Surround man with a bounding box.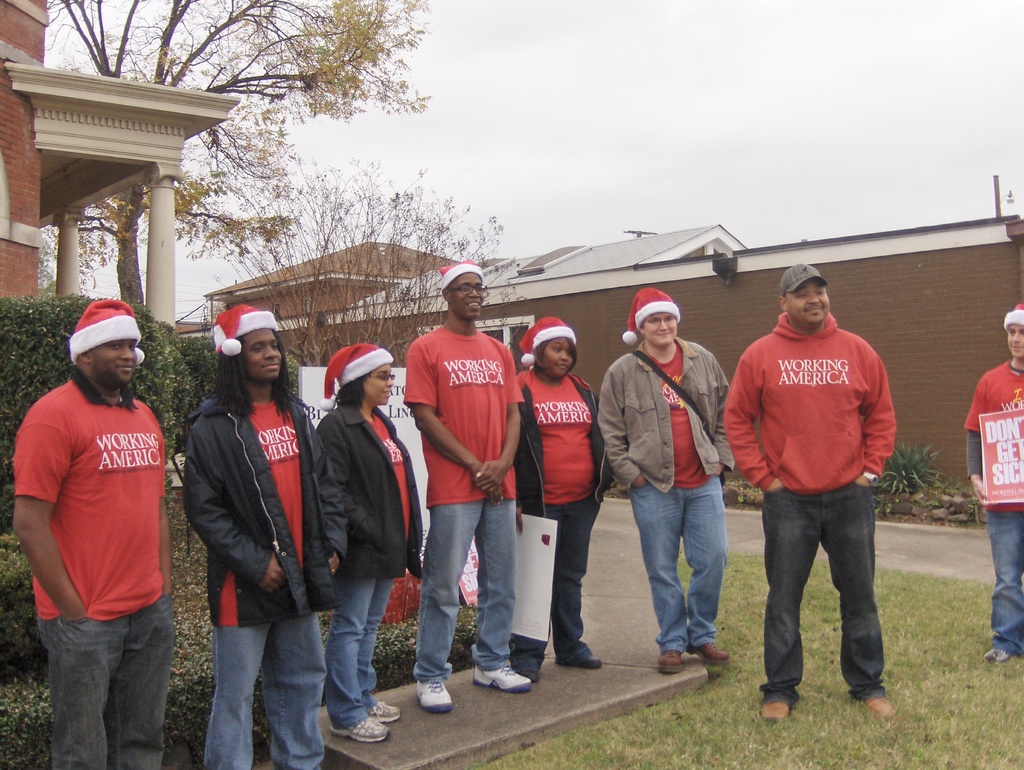
region(965, 303, 1023, 664).
